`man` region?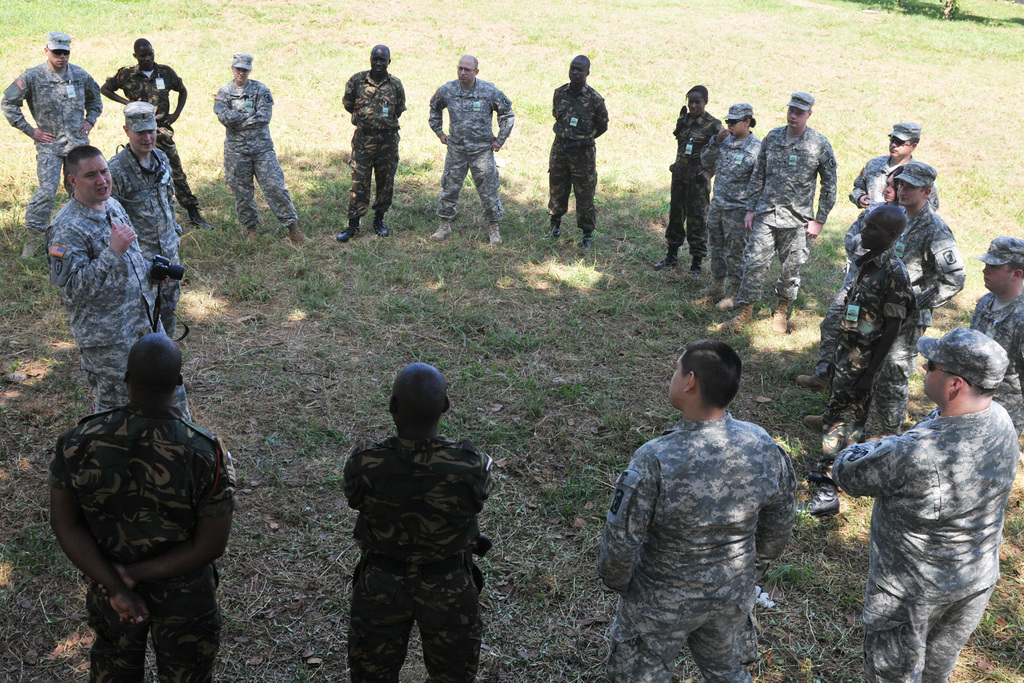
(106,99,193,336)
